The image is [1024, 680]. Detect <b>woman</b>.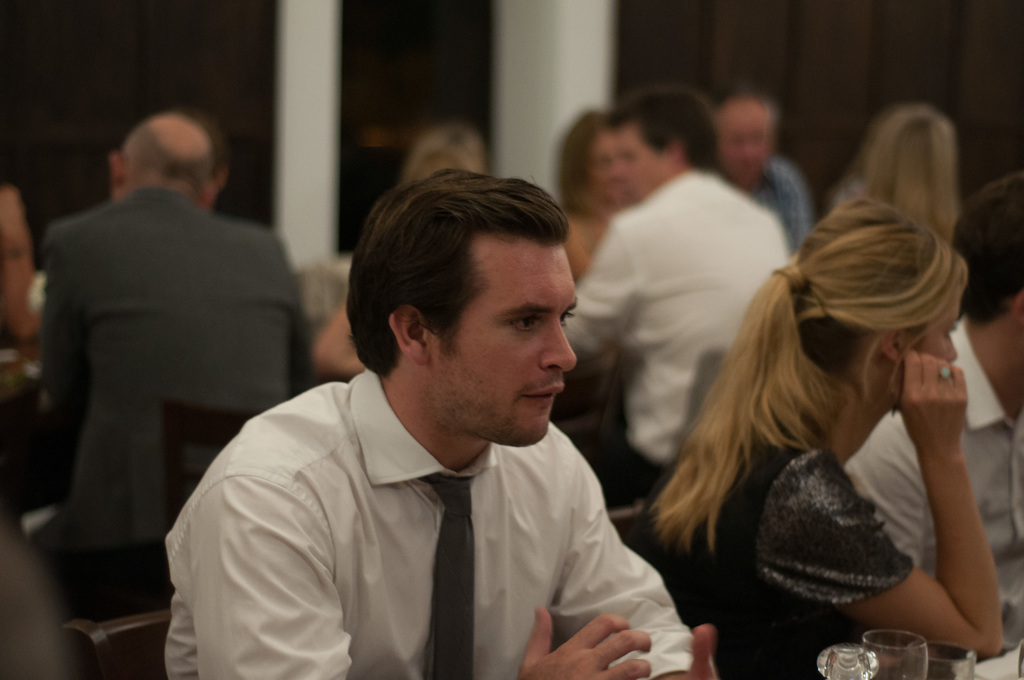
Detection: rect(838, 100, 969, 241).
